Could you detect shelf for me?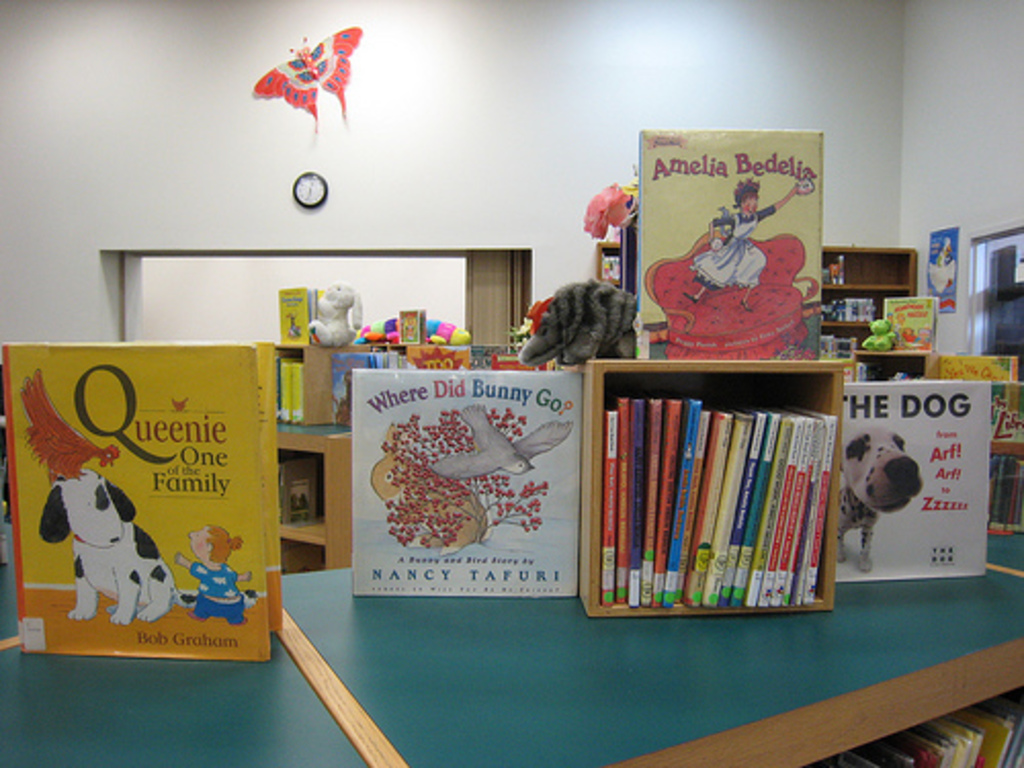
Detection result: 606:641:1022:766.
